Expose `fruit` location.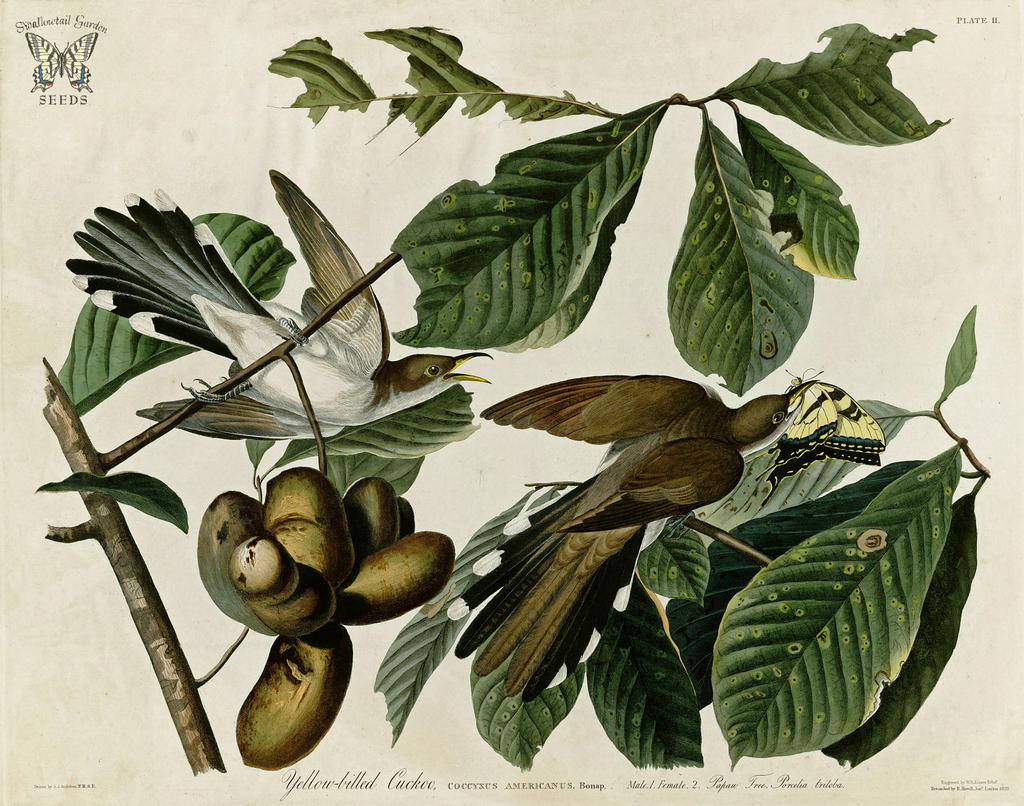
Exposed at bbox=(333, 472, 421, 561).
